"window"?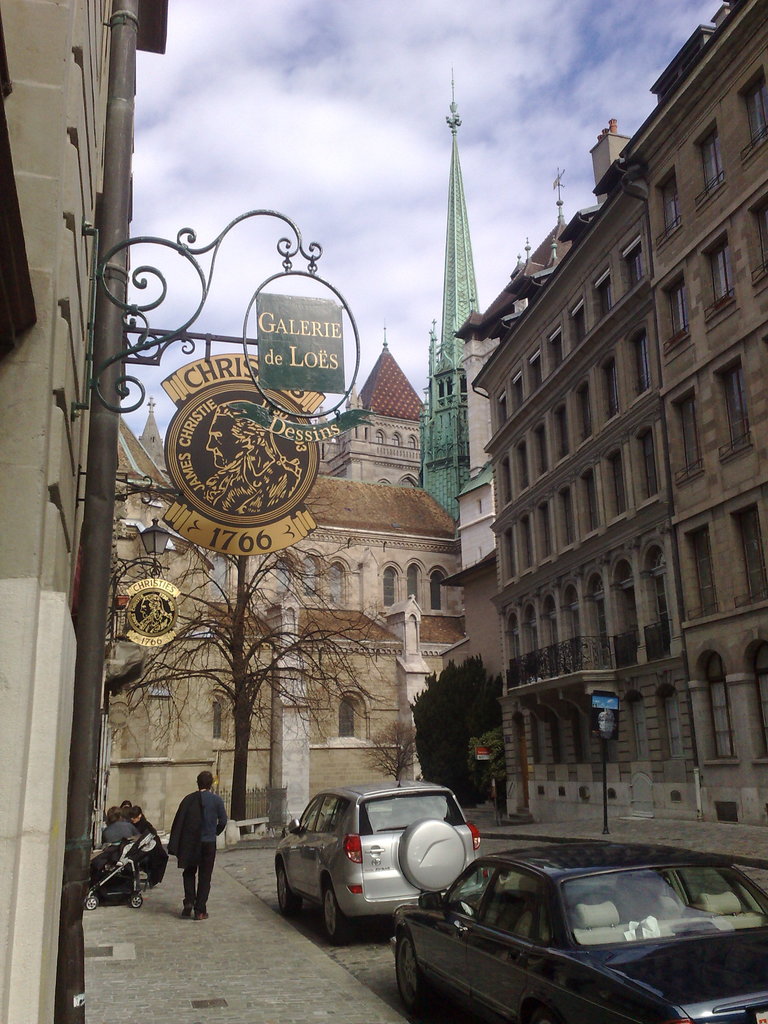
{"x1": 551, "y1": 481, "x2": 572, "y2": 541}
